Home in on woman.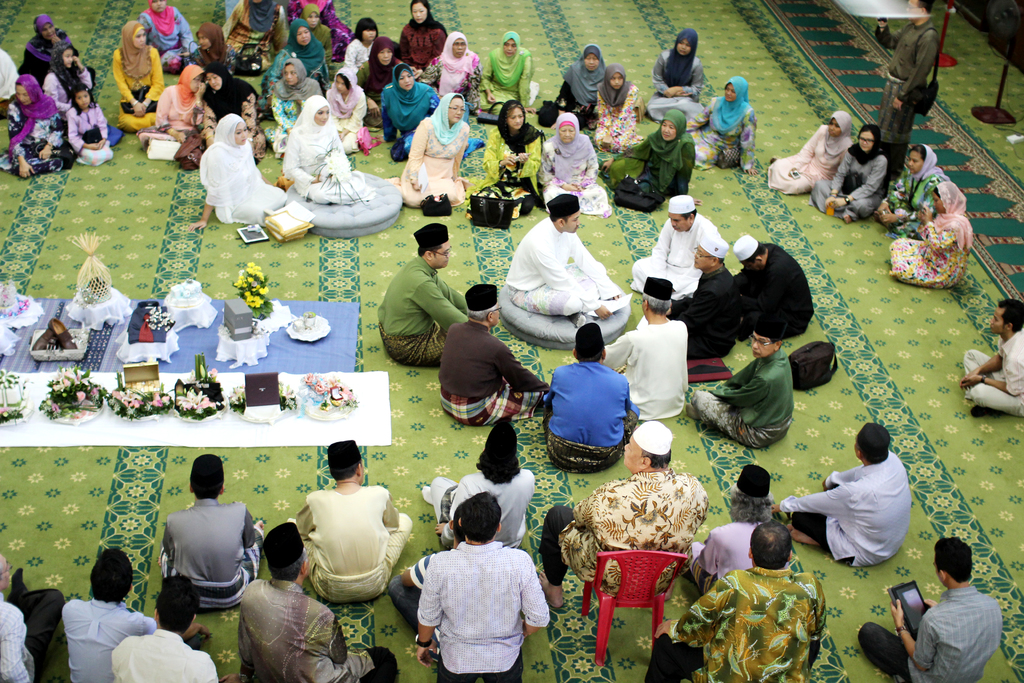
Homed in at (129, 0, 193, 74).
